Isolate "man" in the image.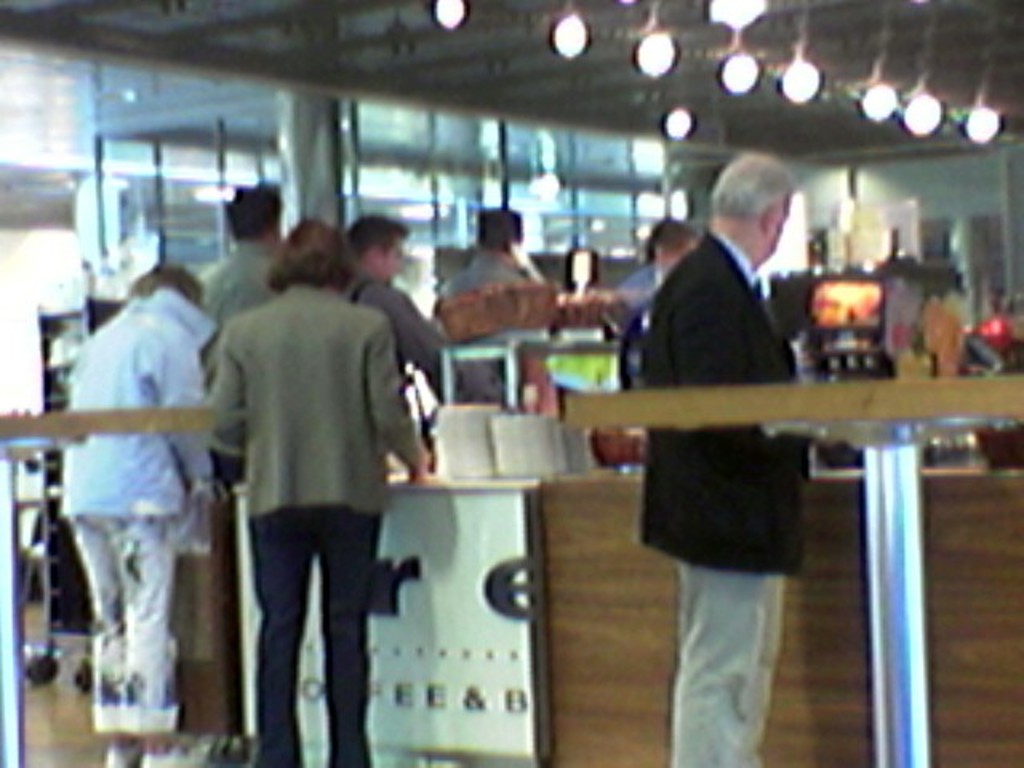
Isolated region: BBox(206, 213, 427, 766).
